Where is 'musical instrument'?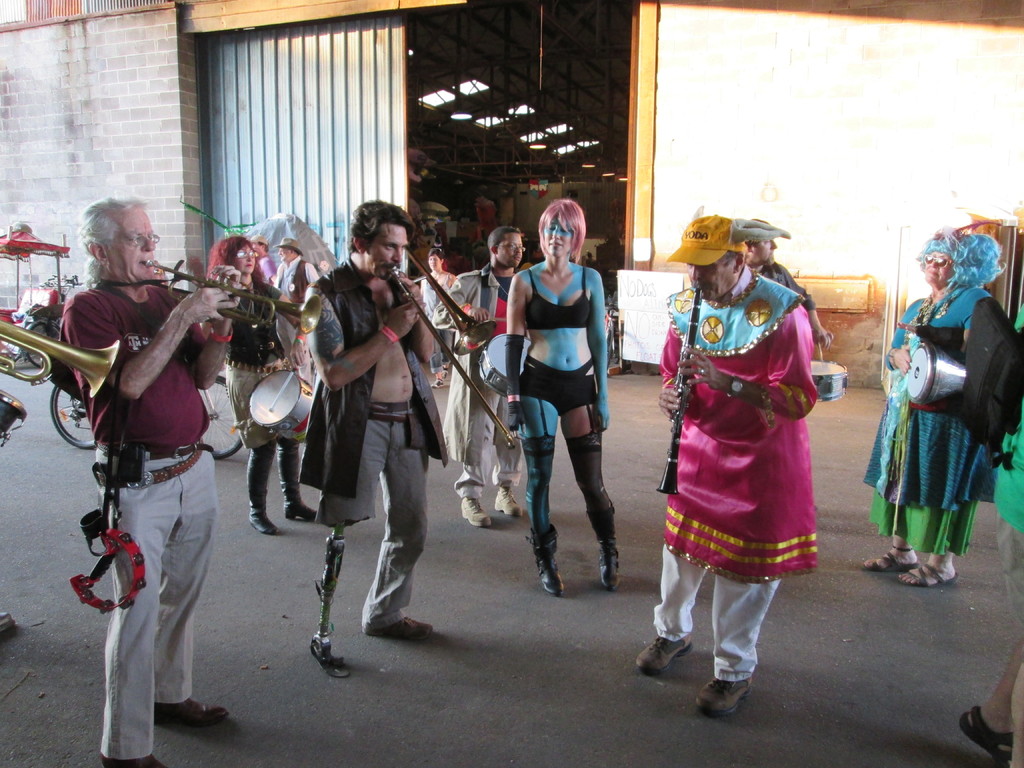
bbox(0, 312, 124, 400).
